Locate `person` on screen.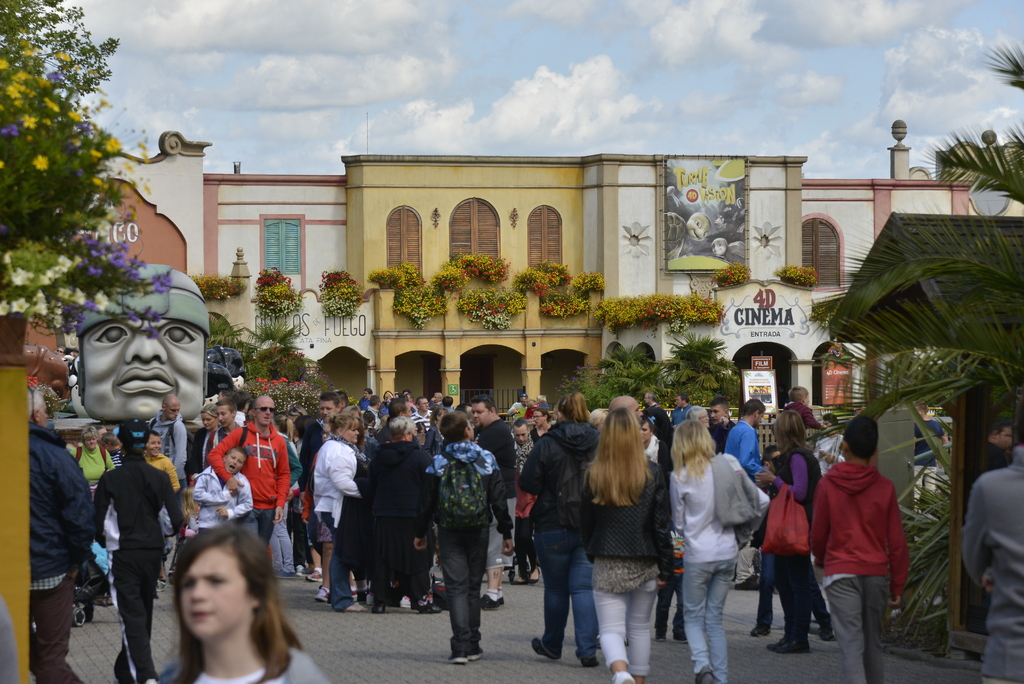
On screen at l=66, t=419, r=118, b=480.
